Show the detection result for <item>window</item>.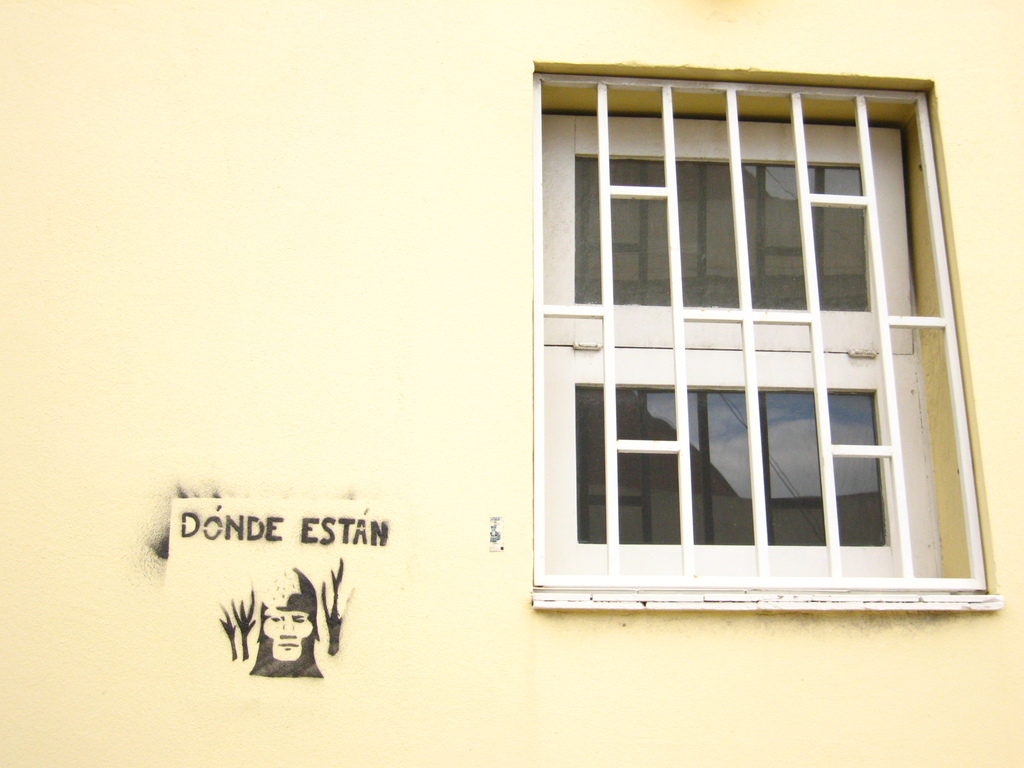
<bbox>506, 51, 1023, 646</bbox>.
